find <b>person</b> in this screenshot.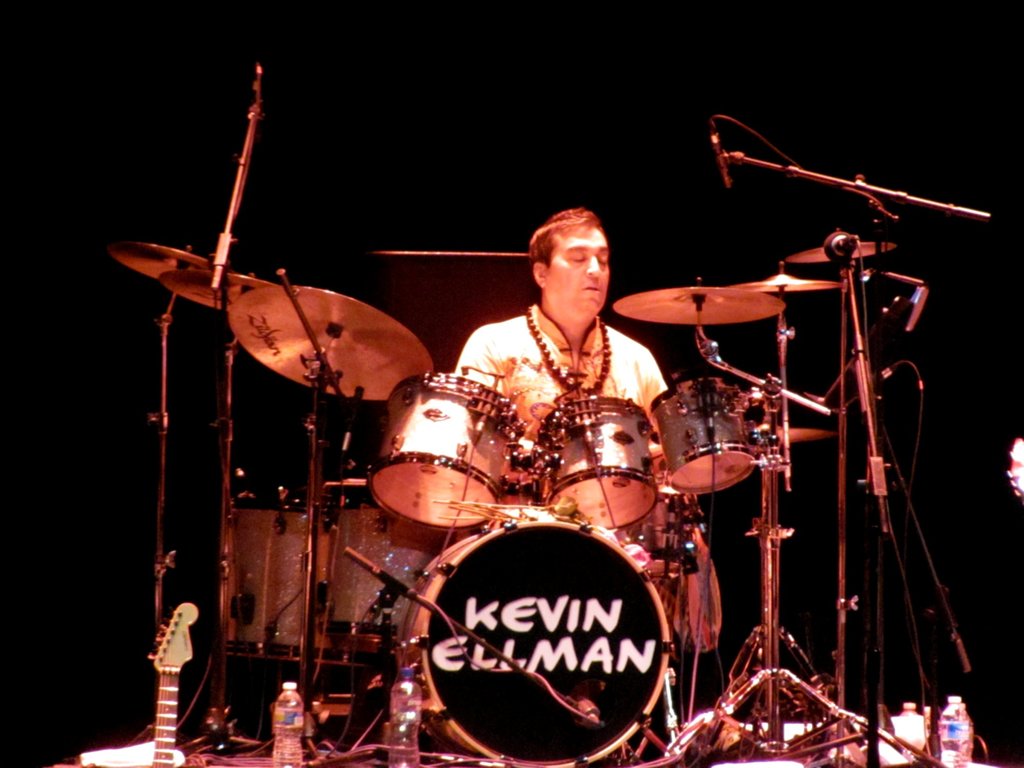
The bounding box for <b>person</b> is <box>451,211,696,649</box>.
